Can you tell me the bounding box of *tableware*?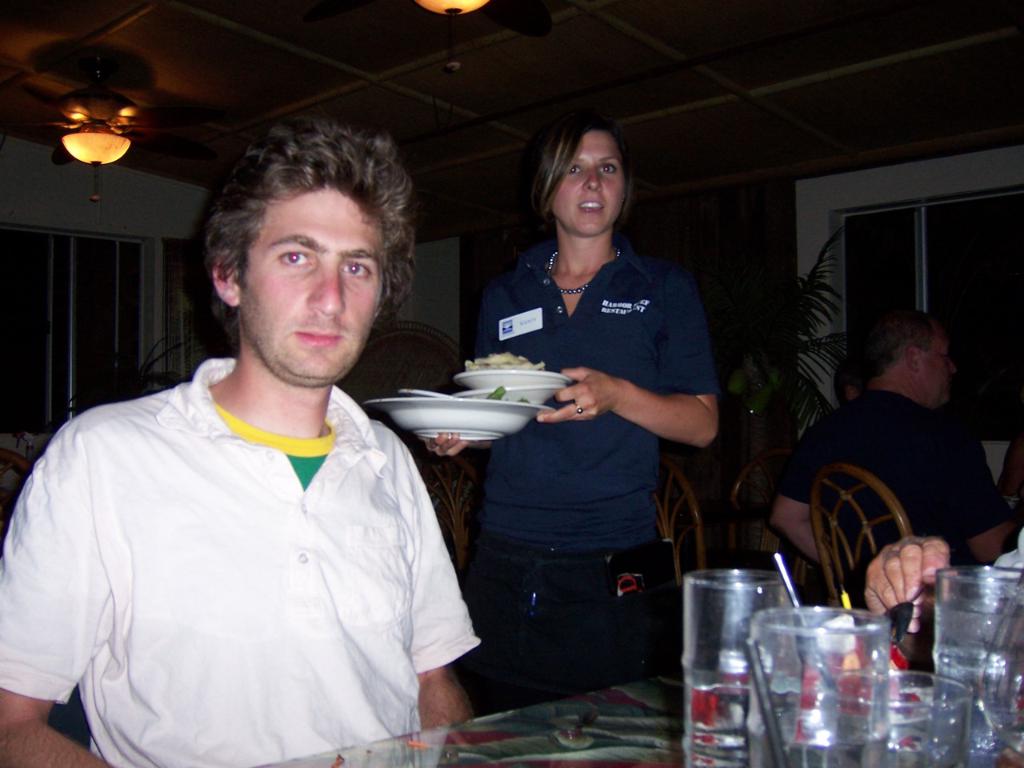
select_region(363, 390, 550, 445).
